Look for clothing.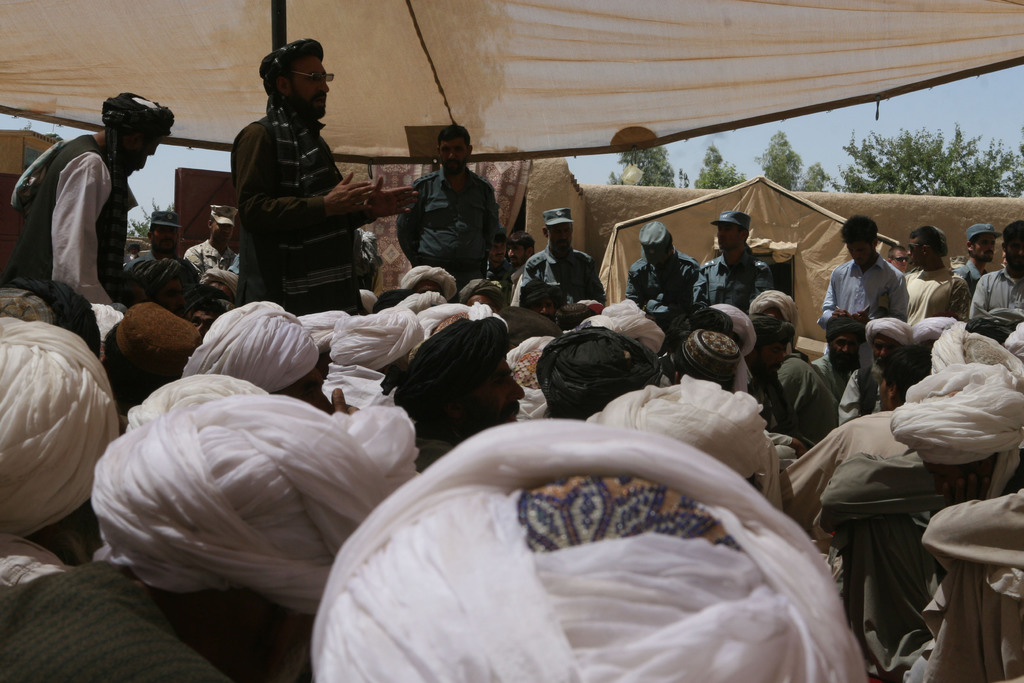
Found: box(770, 350, 838, 451).
